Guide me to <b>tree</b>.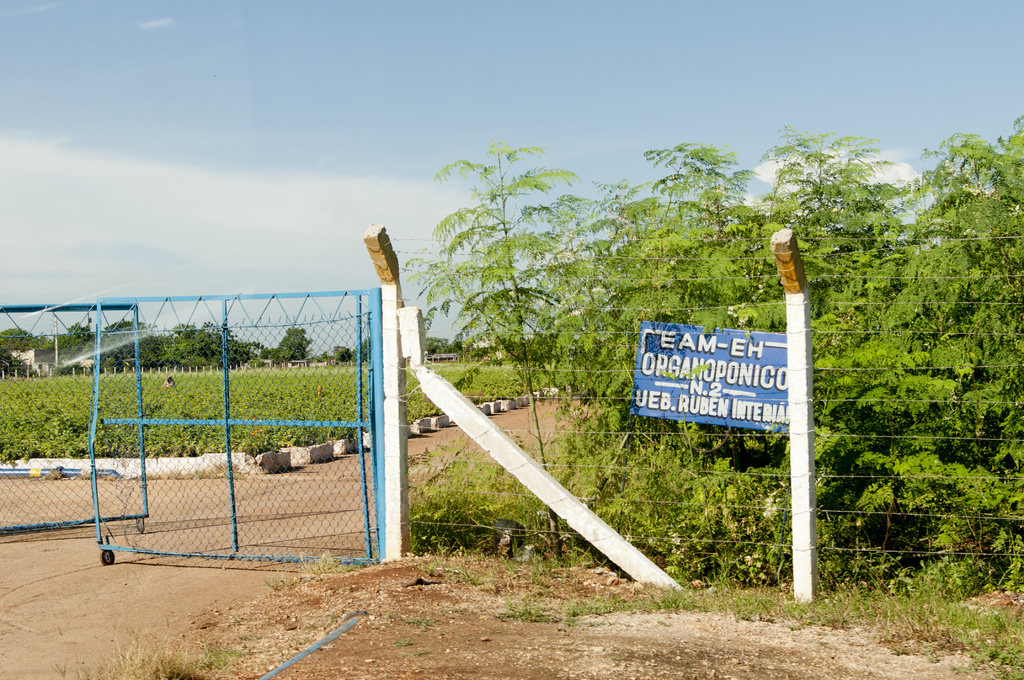
Guidance: locate(274, 330, 309, 358).
